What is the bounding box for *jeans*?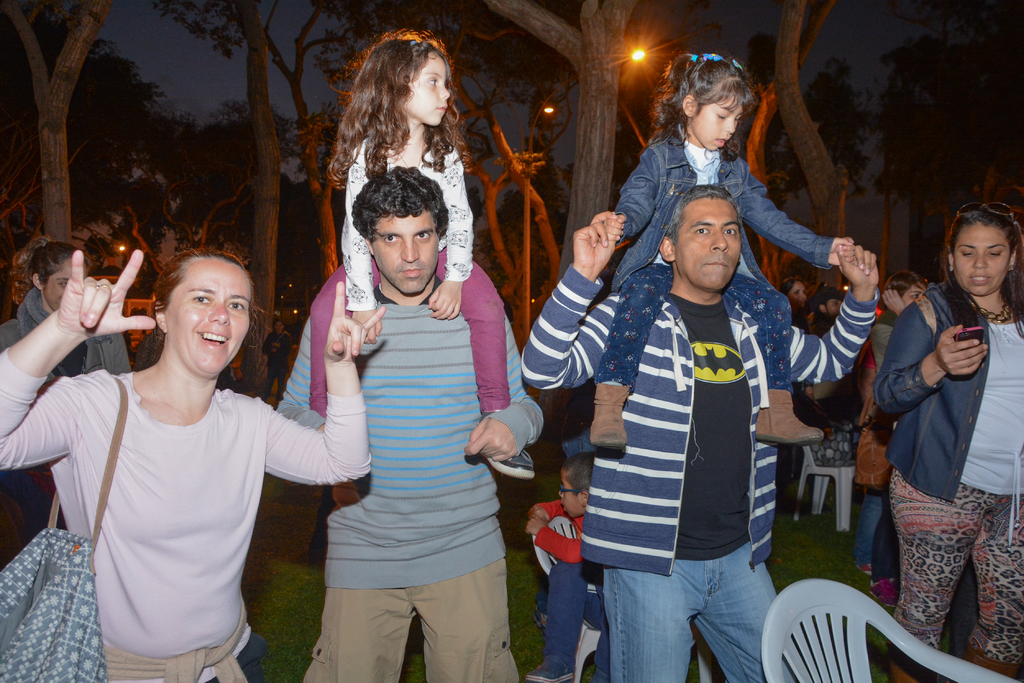
bbox(590, 542, 789, 676).
